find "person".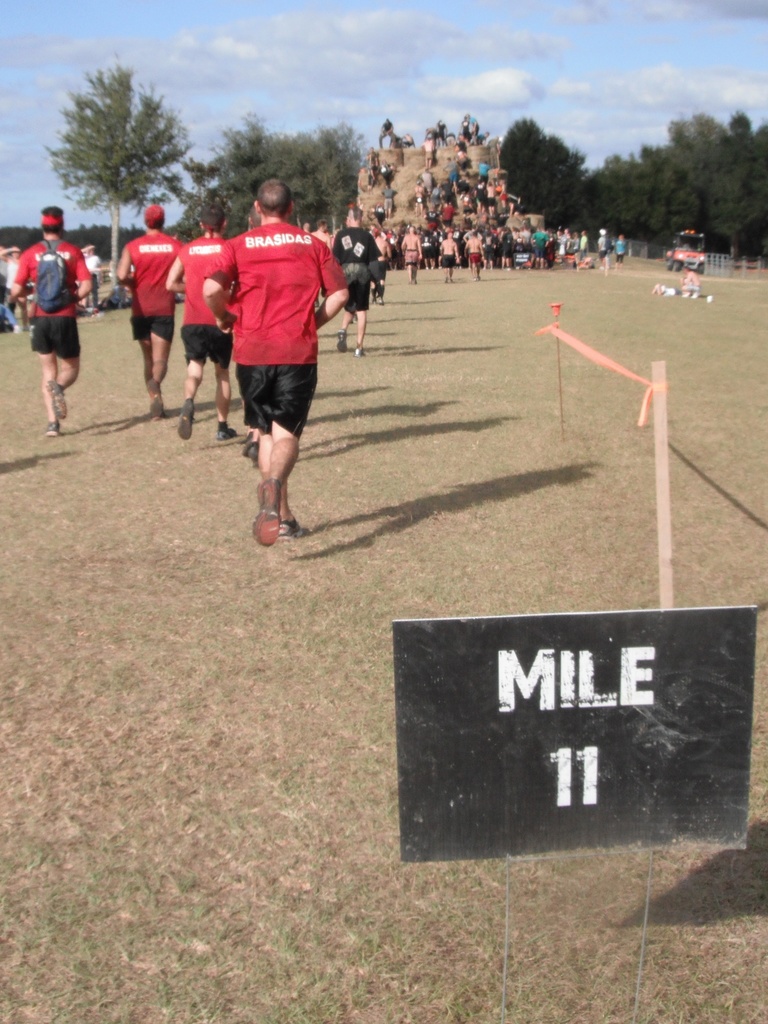
bbox(416, 159, 647, 278).
